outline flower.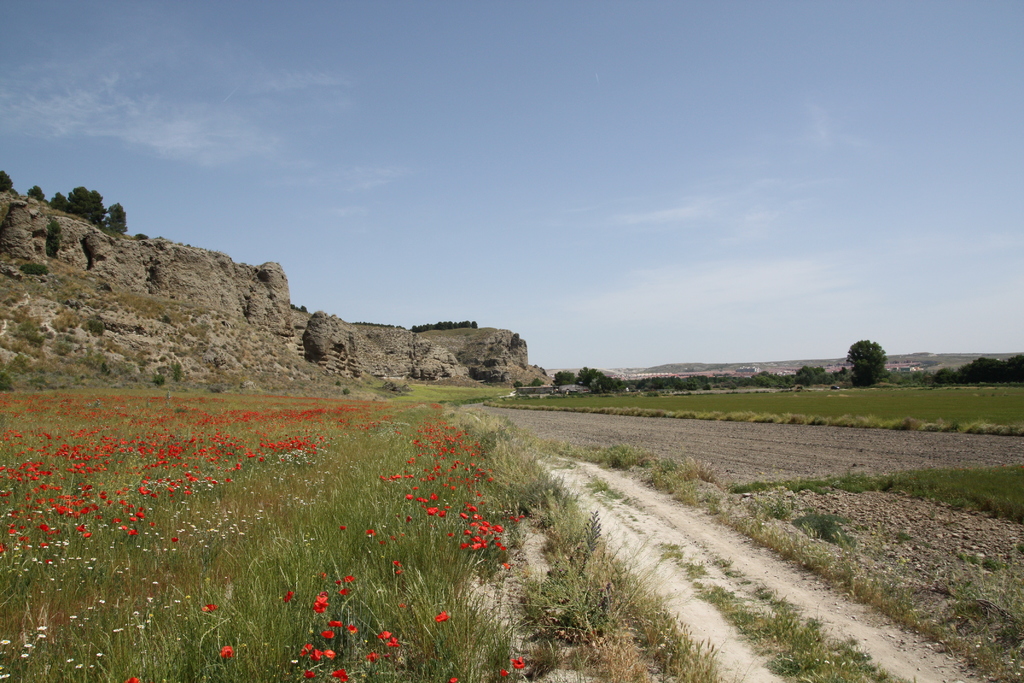
Outline: (x1=221, y1=643, x2=232, y2=658).
